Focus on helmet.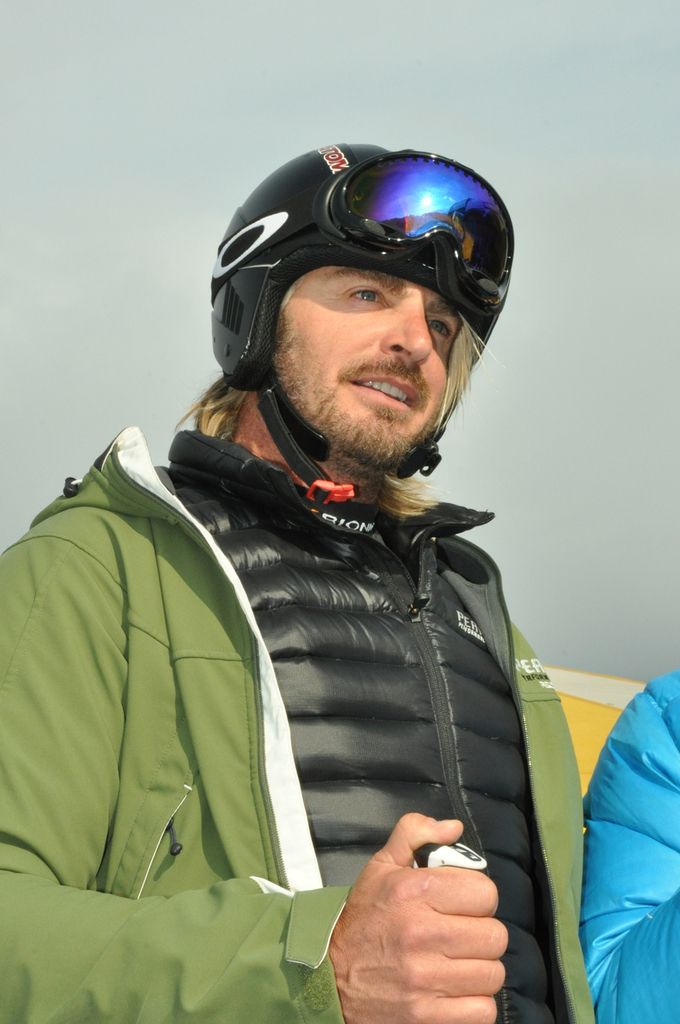
Focused at bbox=[207, 136, 515, 506].
